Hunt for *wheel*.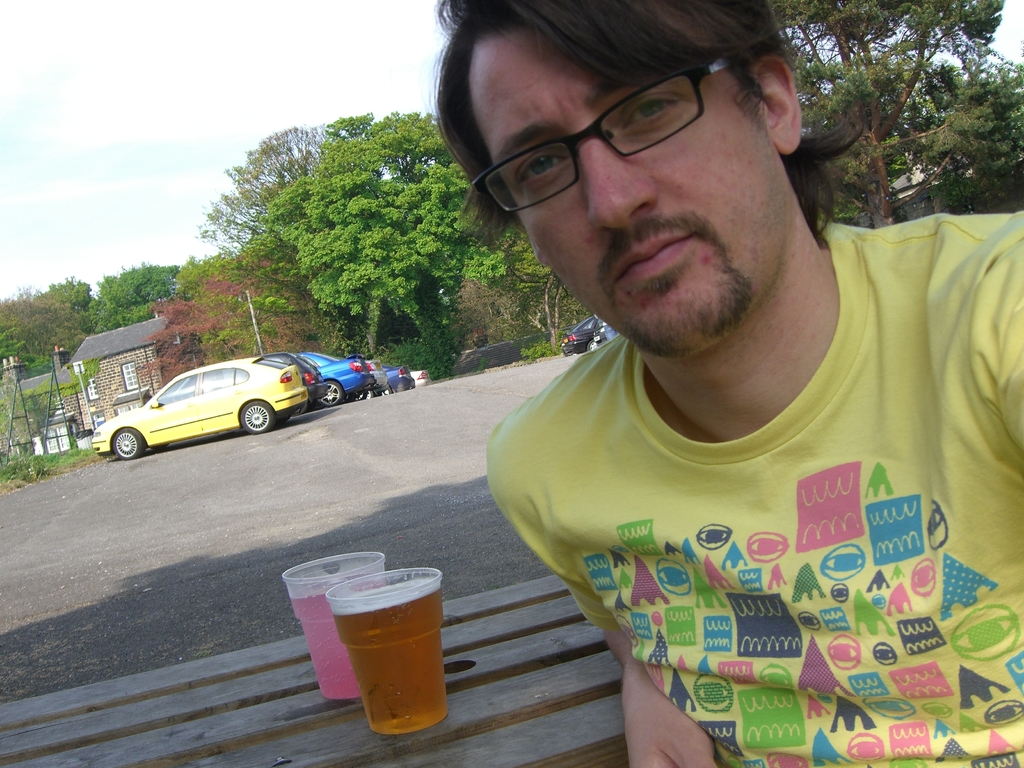
Hunted down at 586:338:601:353.
